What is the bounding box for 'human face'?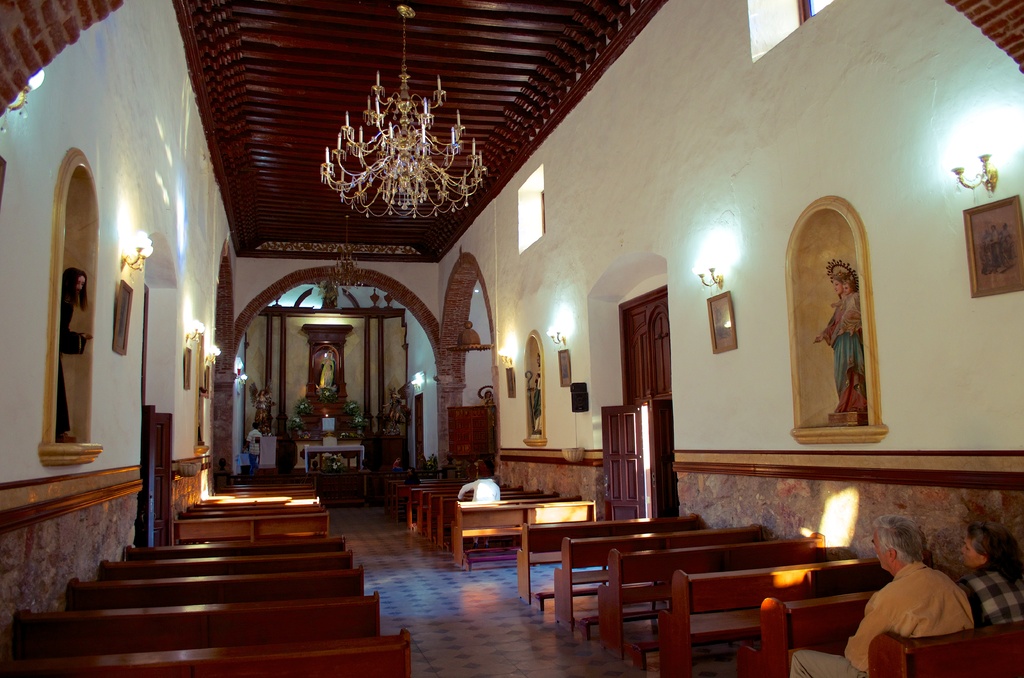
crop(845, 286, 852, 295).
